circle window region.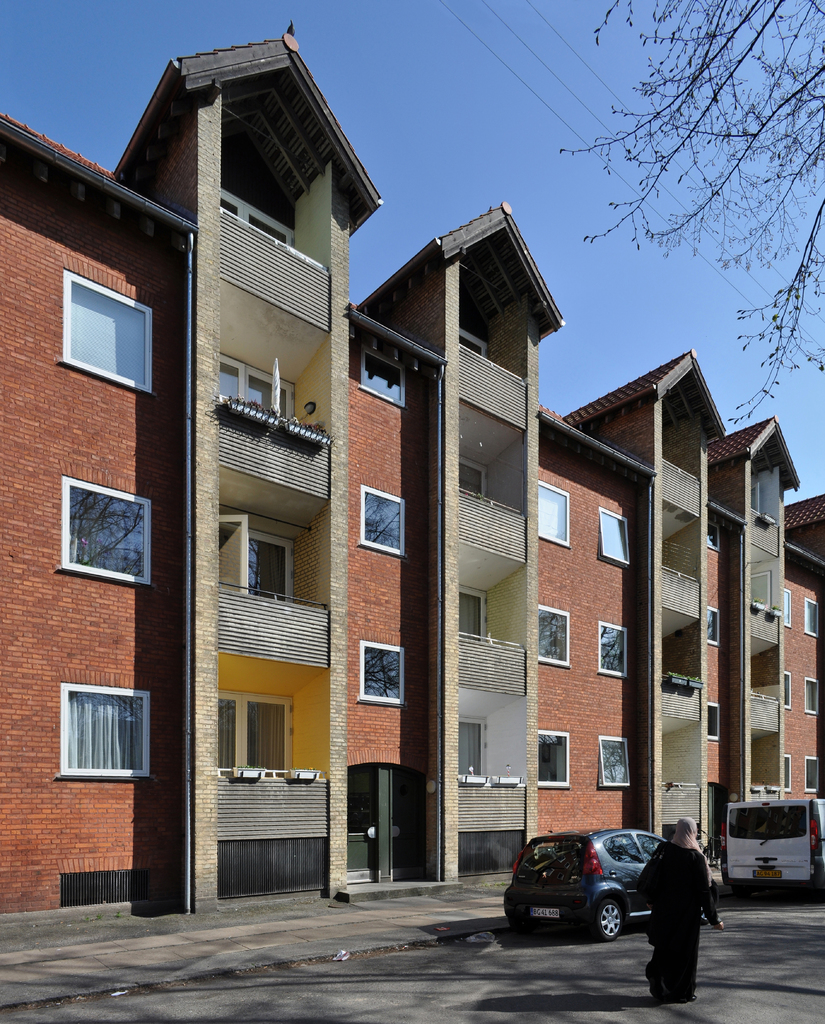
Region: (x1=52, y1=274, x2=156, y2=391).
